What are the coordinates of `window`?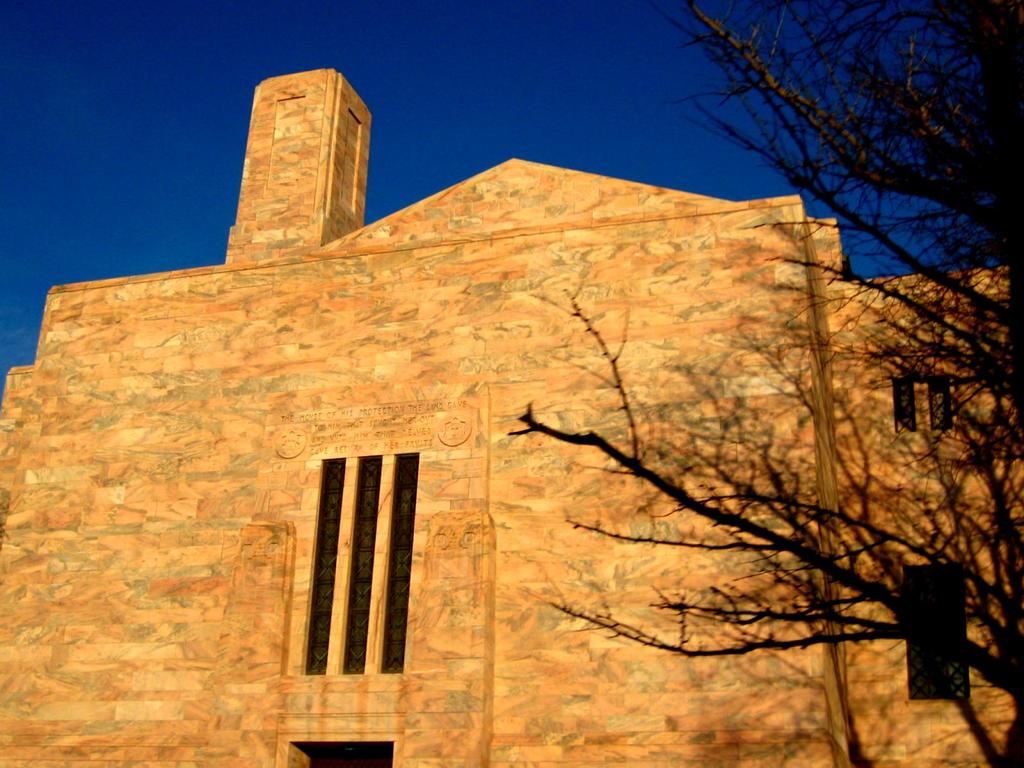
bbox=(929, 376, 953, 431).
